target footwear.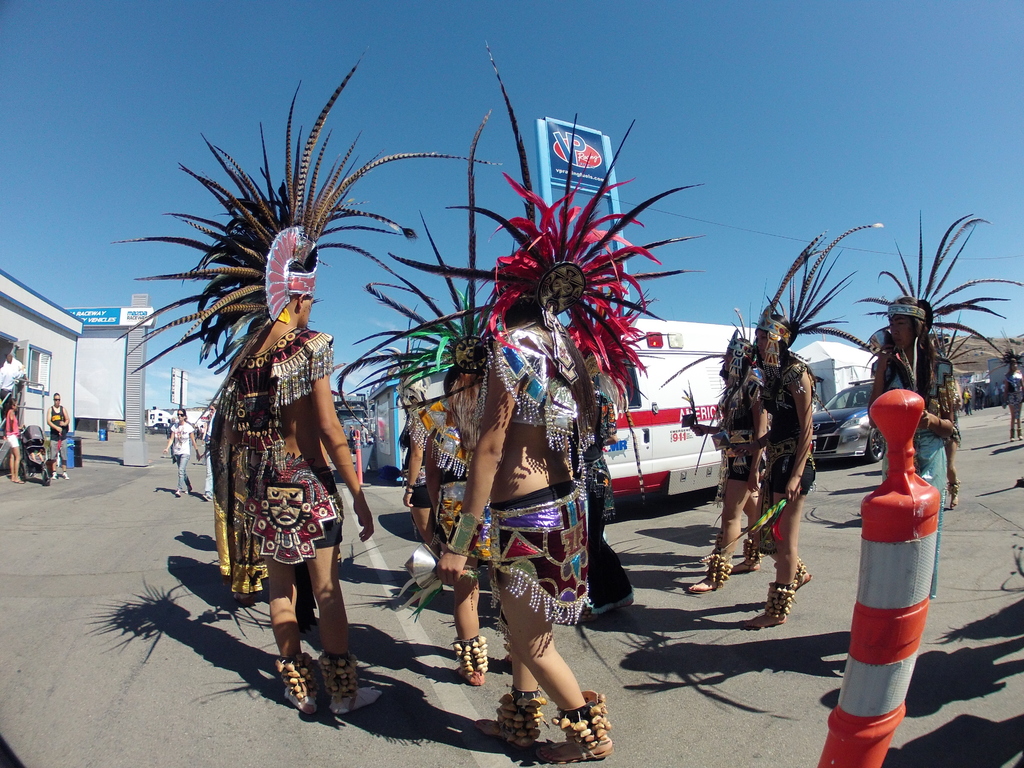
Target region: x1=739 y1=532 x2=761 y2=572.
